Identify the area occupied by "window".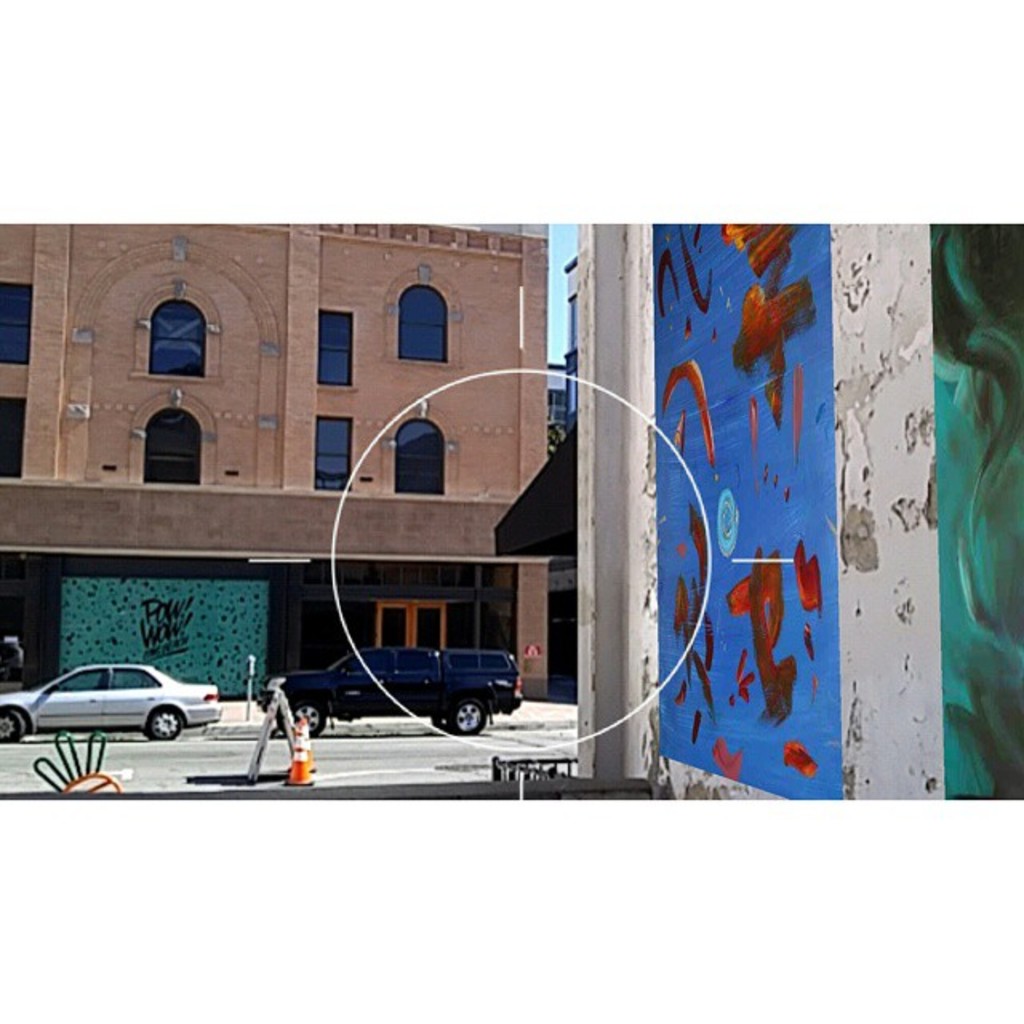
Area: [left=310, top=413, right=357, bottom=493].
